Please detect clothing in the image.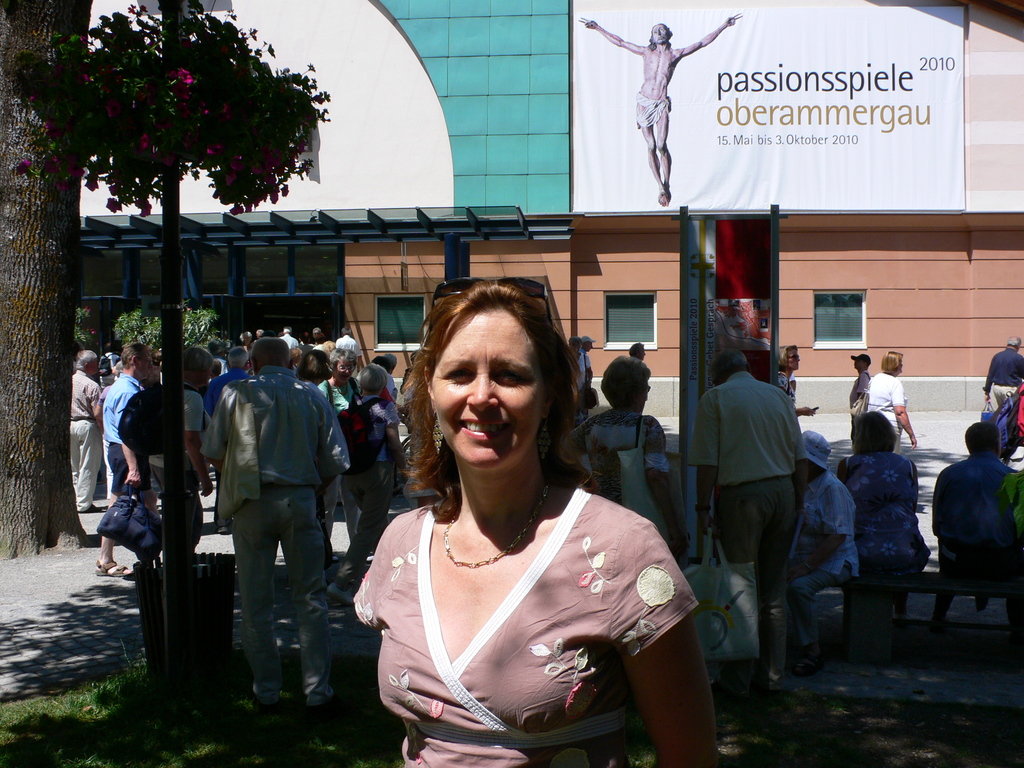
72,416,96,511.
